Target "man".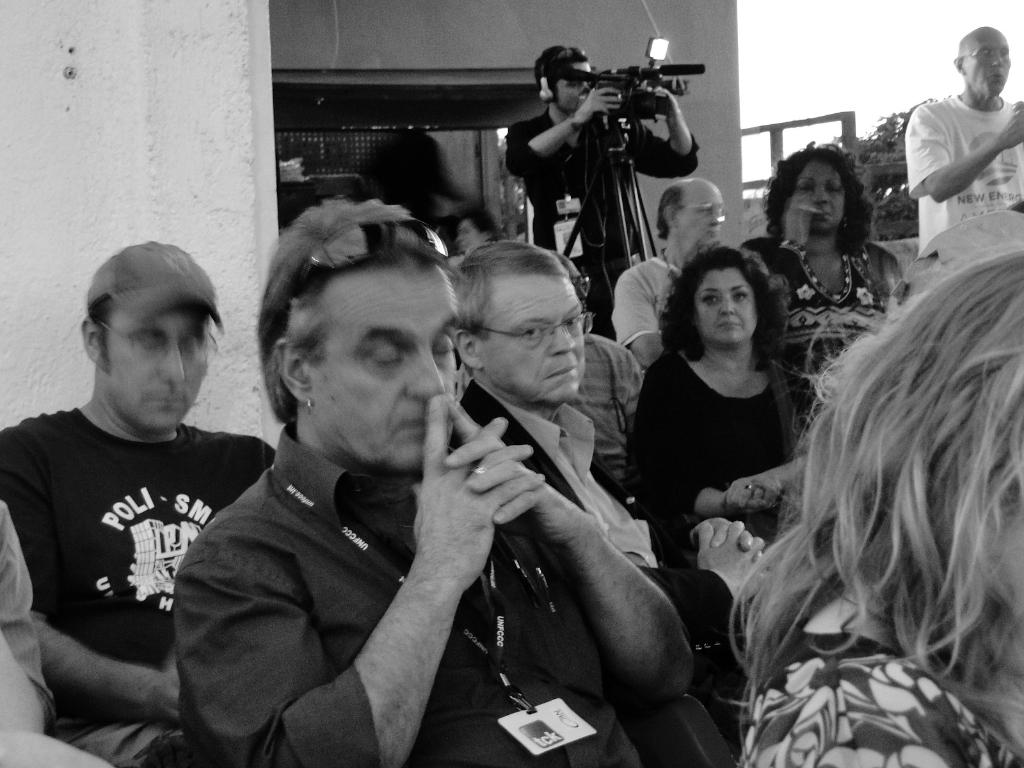
Target region: box(501, 44, 701, 333).
